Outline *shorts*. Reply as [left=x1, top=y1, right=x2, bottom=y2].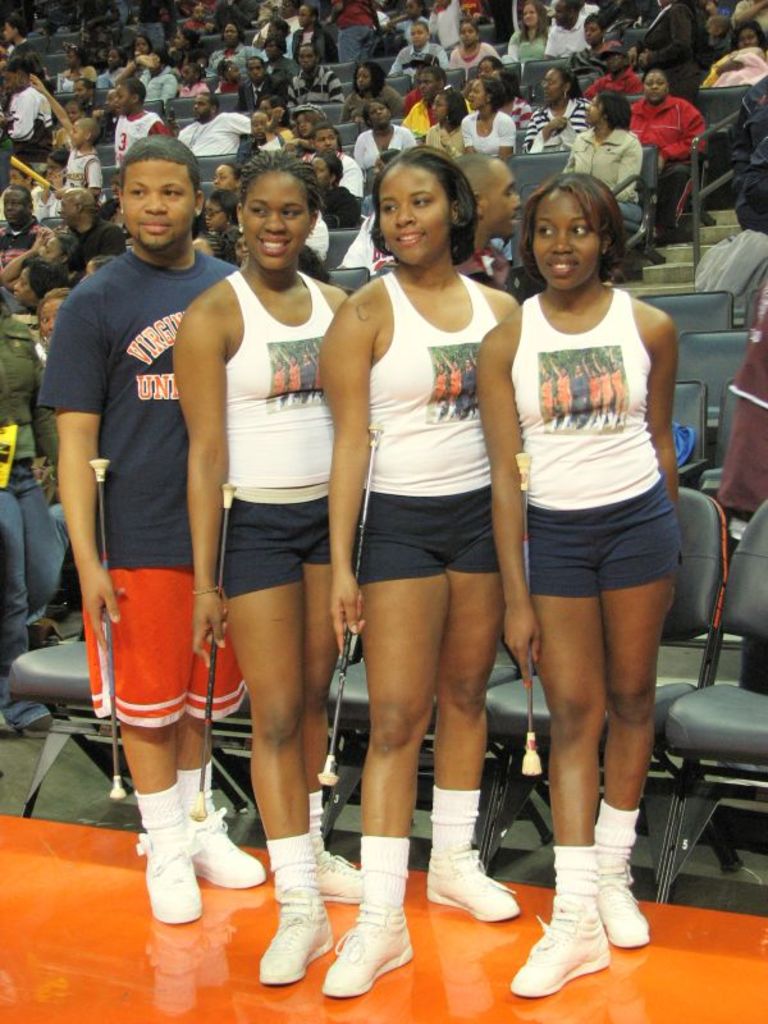
[left=500, top=488, right=689, bottom=599].
